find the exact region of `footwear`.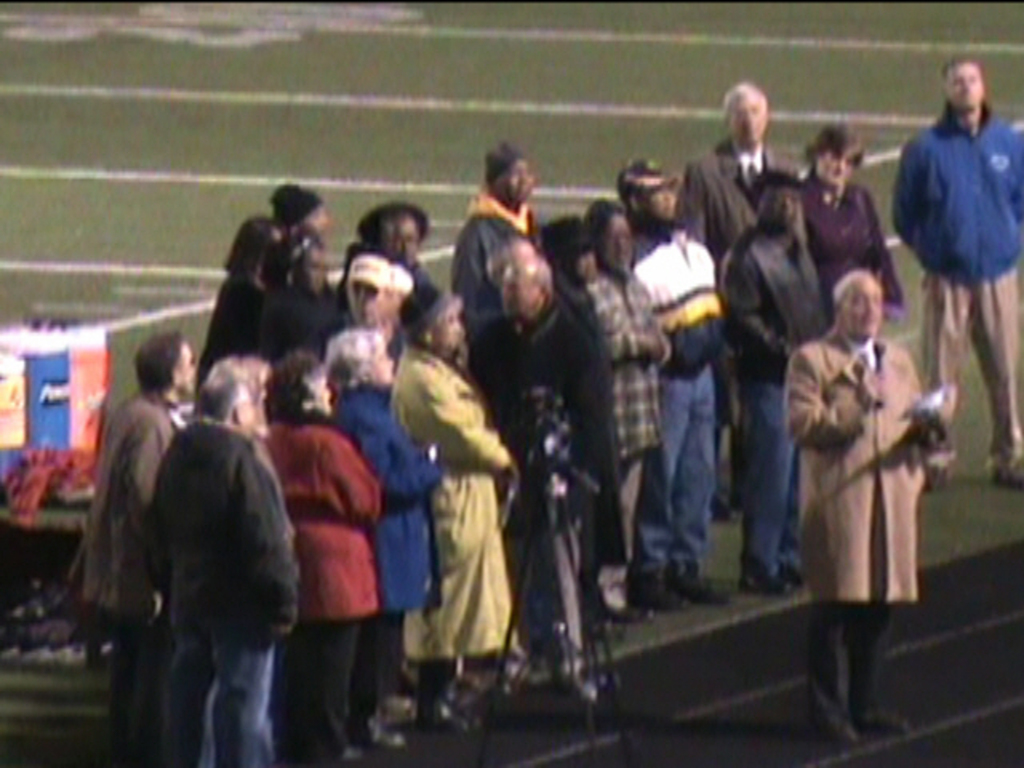
Exact region: {"x1": 710, "y1": 496, "x2": 736, "y2": 525}.
